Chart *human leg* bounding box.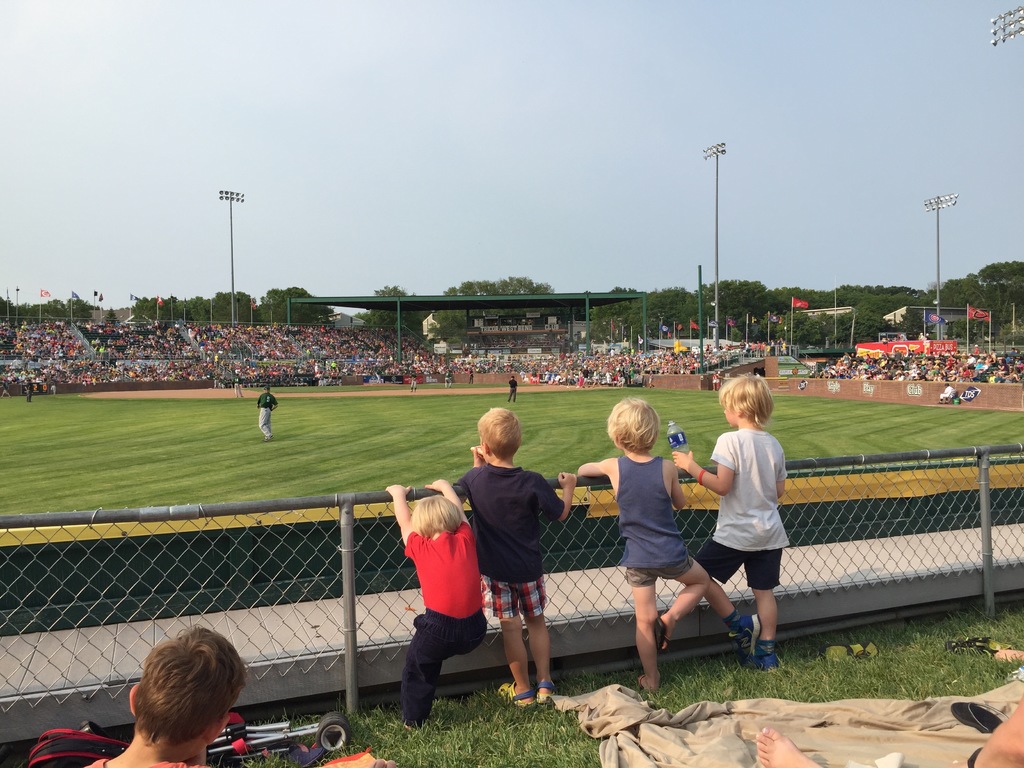
Charted: rect(745, 513, 790, 667).
